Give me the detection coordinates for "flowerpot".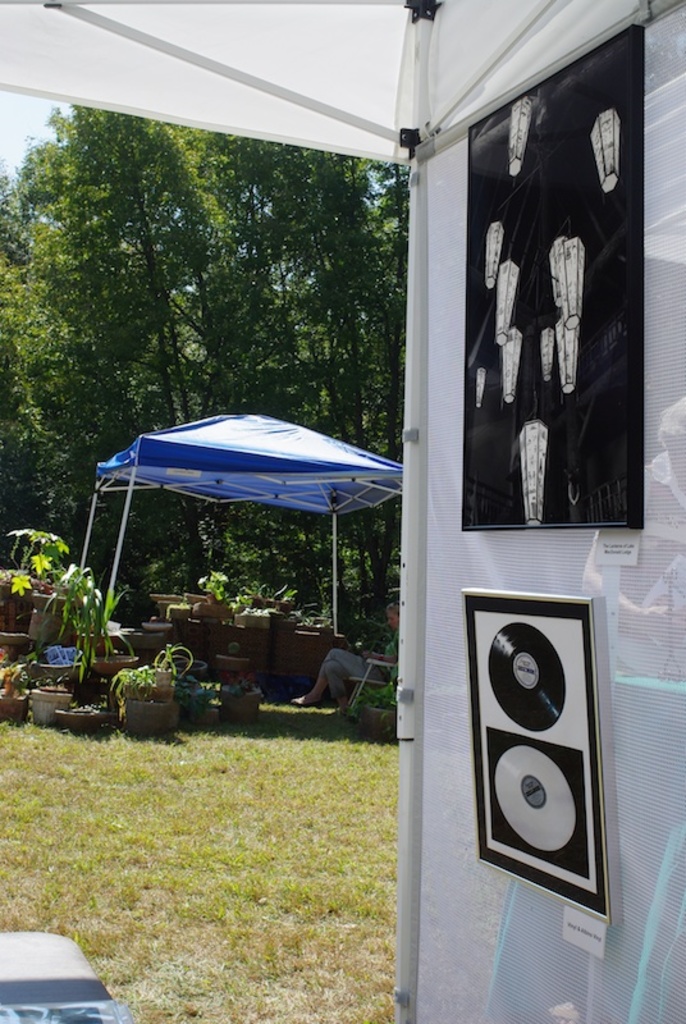
76, 628, 124, 653.
